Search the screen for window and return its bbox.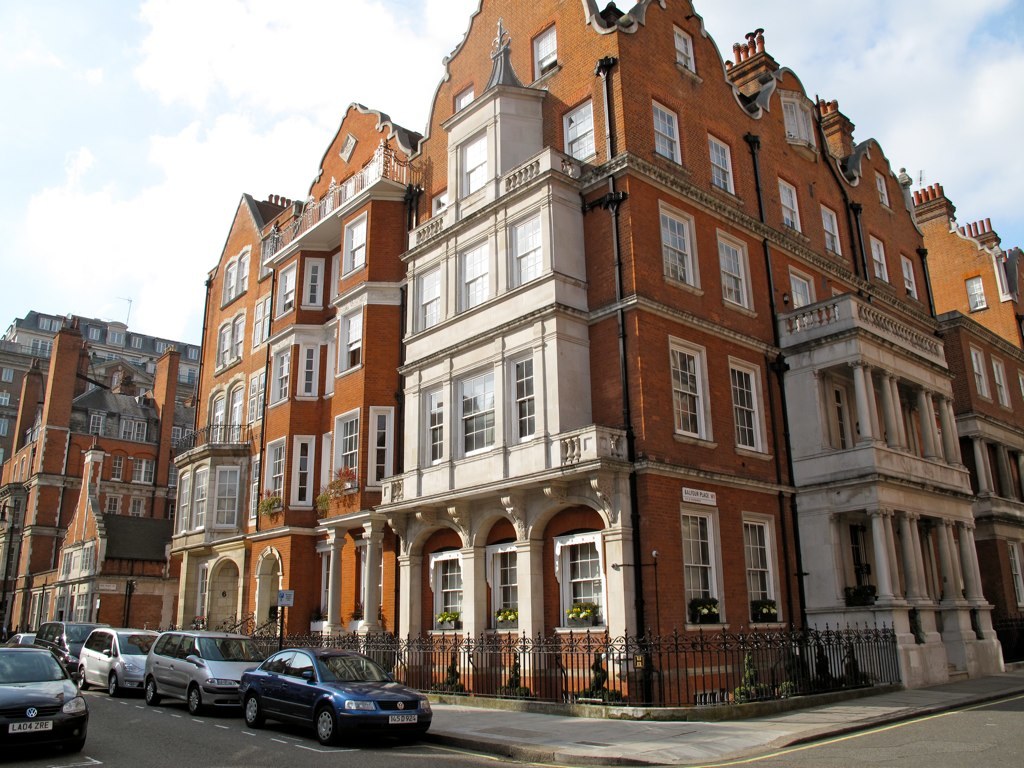
Found: 305 256 325 304.
